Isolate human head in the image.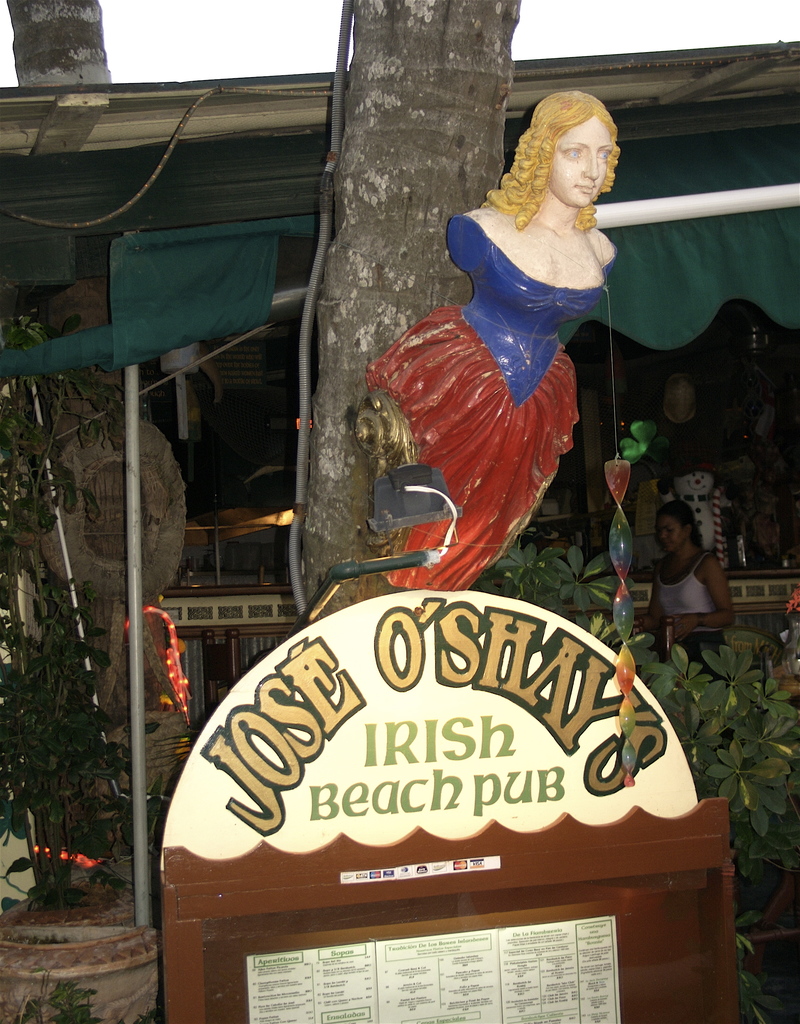
Isolated region: bbox=[655, 500, 698, 557].
